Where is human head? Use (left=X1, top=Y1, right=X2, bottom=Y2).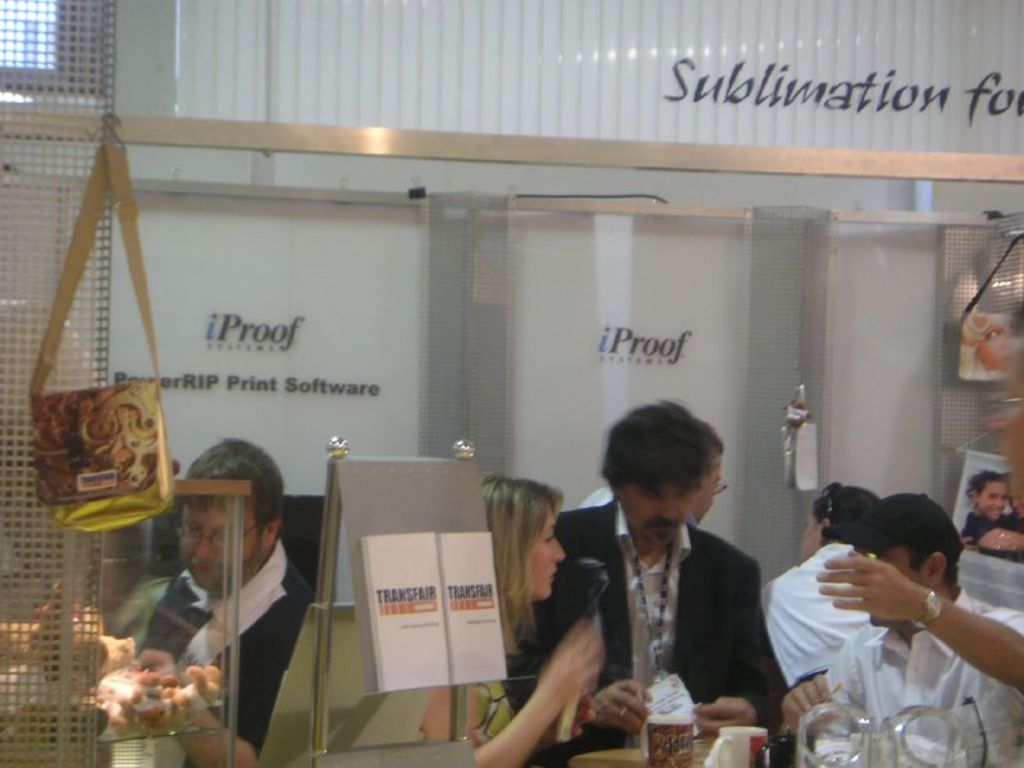
(left=1007, top=465, right=1023, bottom=511).
